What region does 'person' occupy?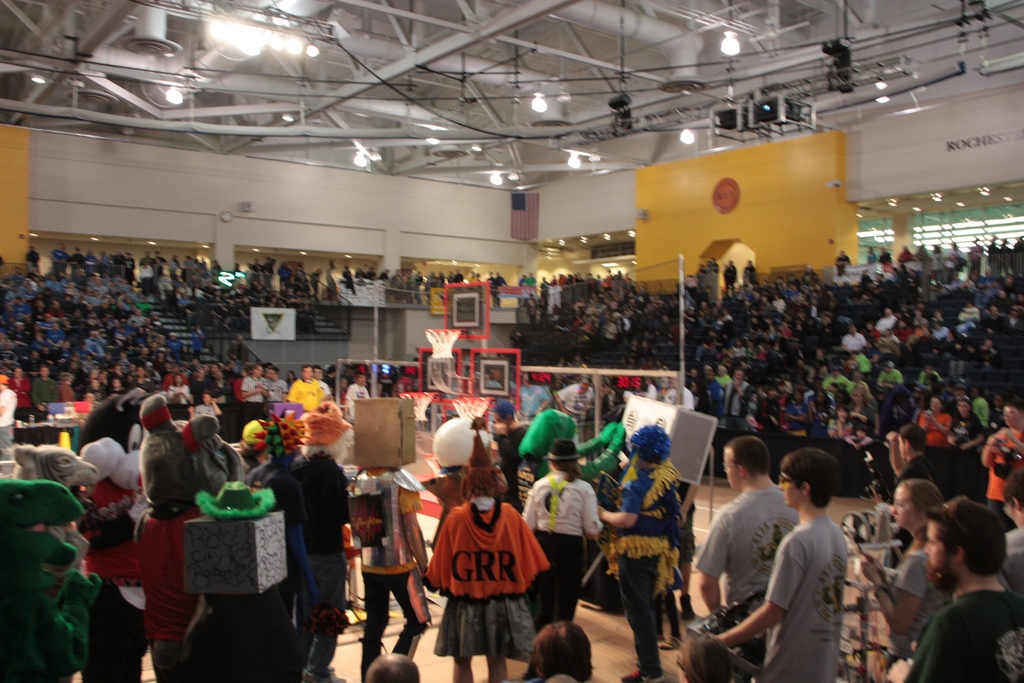
[0, 367, 20, 466].
